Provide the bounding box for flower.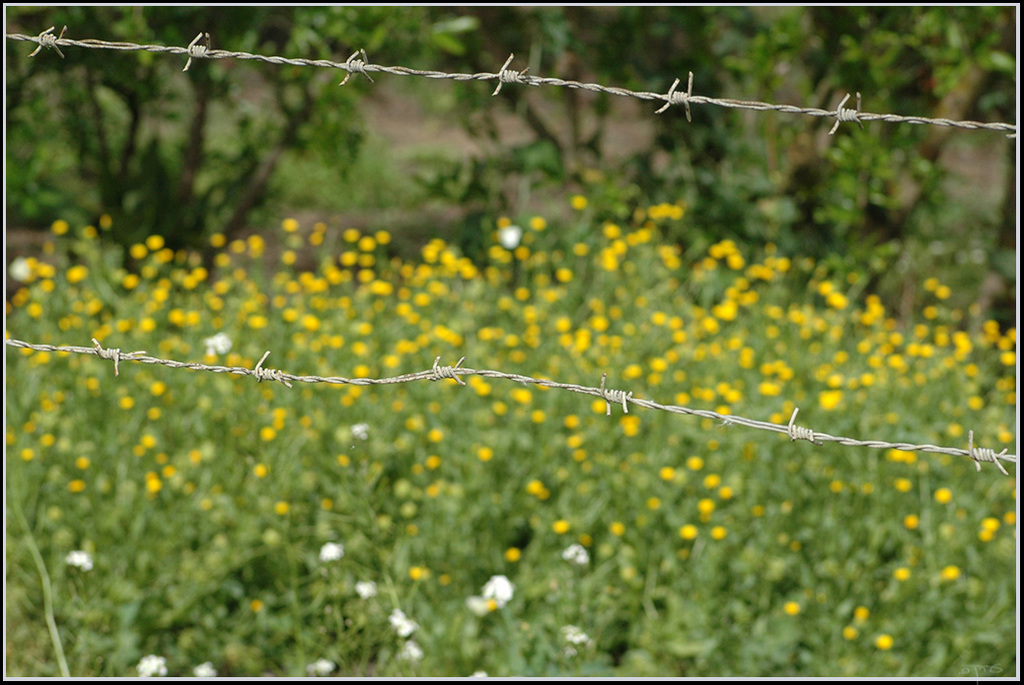
bbox=[66, 552, 99, 573].
